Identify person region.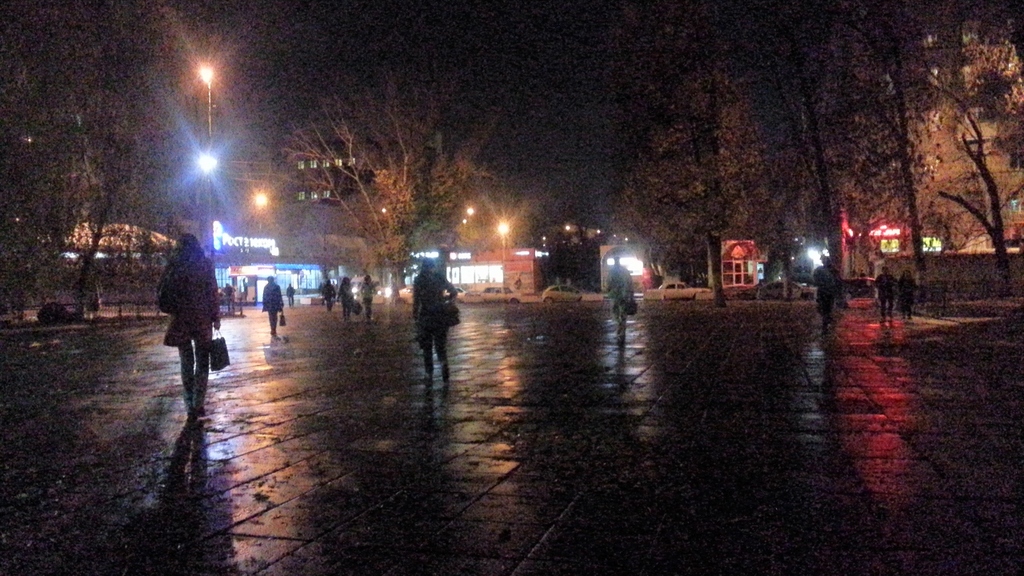
Region: x1=869 y1=268 x2=897 y2=326.
